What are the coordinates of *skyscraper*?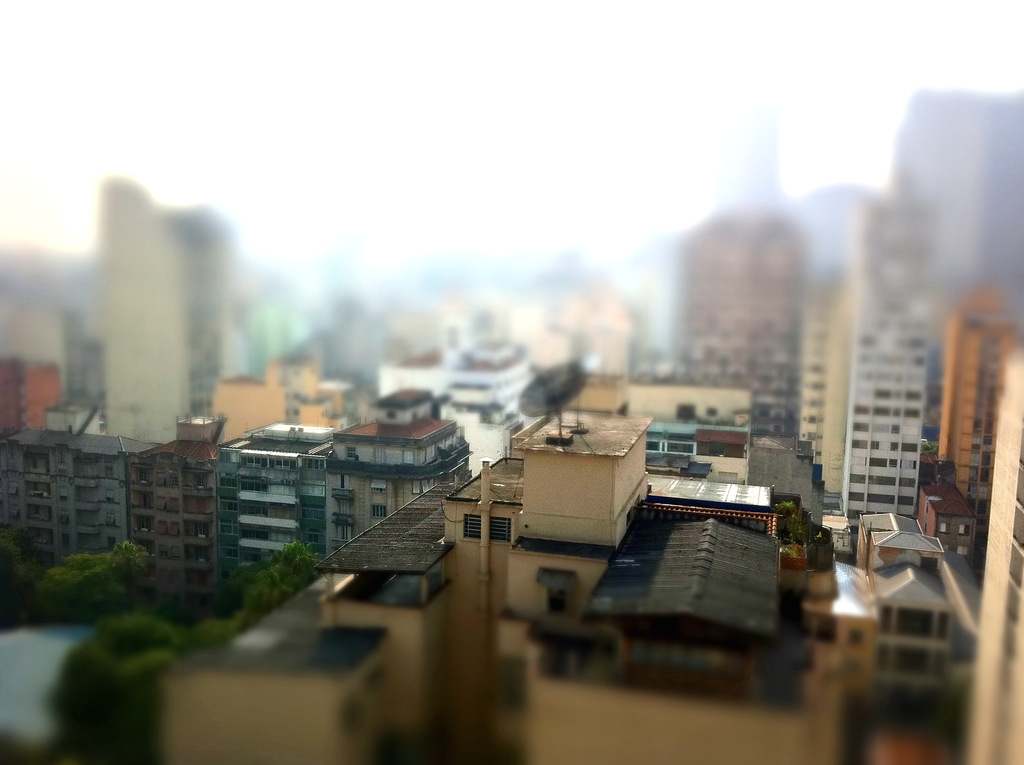
(left=965, top=360, right=1023, bottom=764).
